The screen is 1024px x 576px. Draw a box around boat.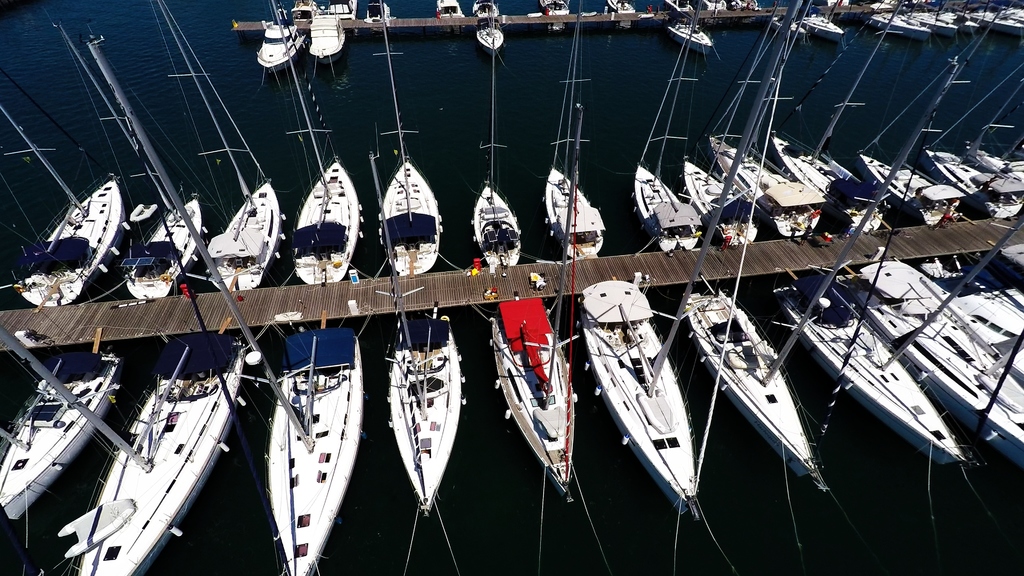
x1=0 y1=97 x2=136 y2=302.
